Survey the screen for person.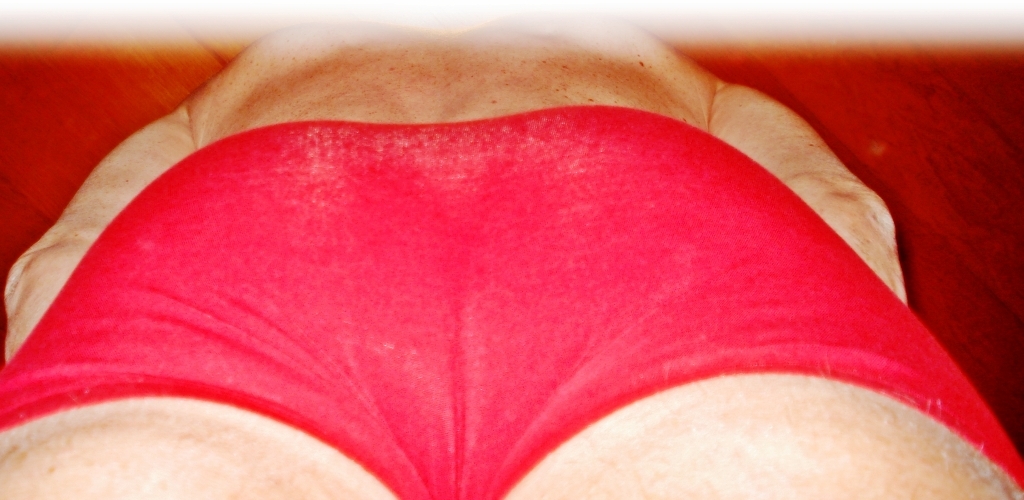
Survey found: region(0, 11, 1015, 495).
